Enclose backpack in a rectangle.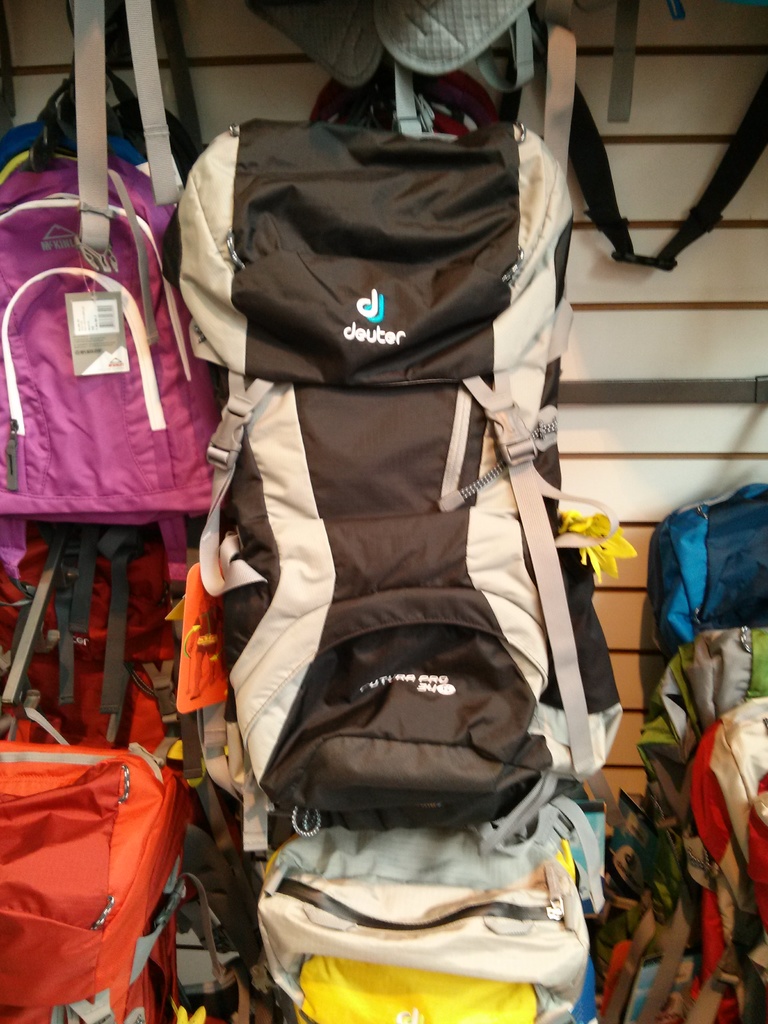
0,69,206,197.
